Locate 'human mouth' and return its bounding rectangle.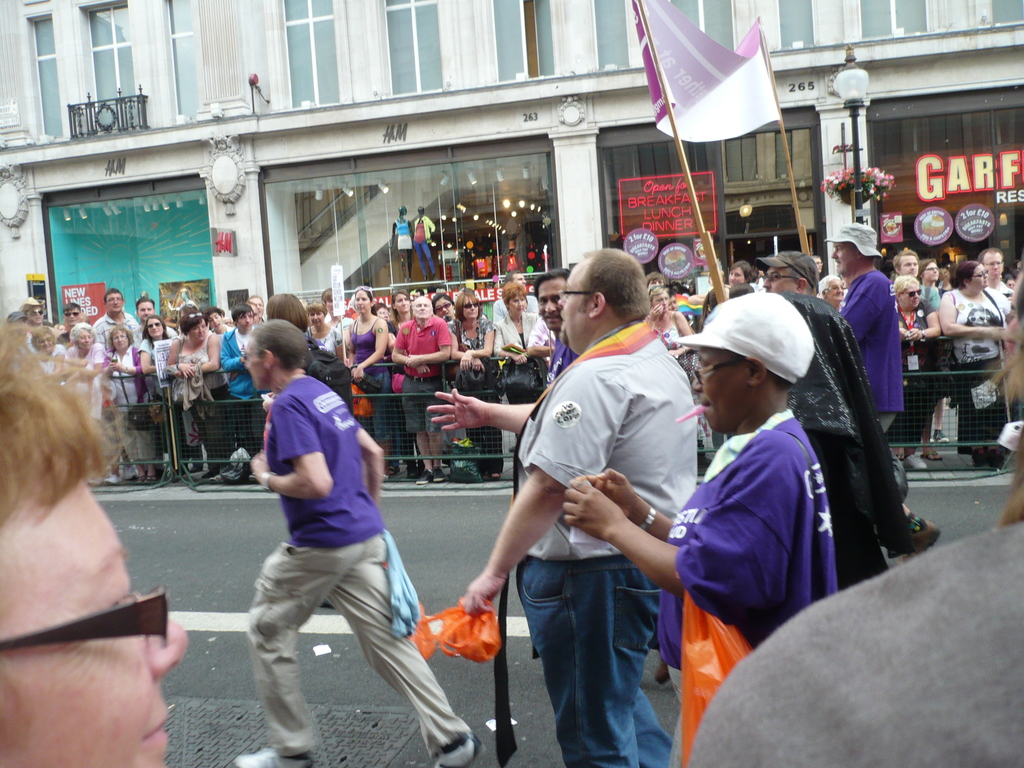
region(704, 402, 710, 407).
